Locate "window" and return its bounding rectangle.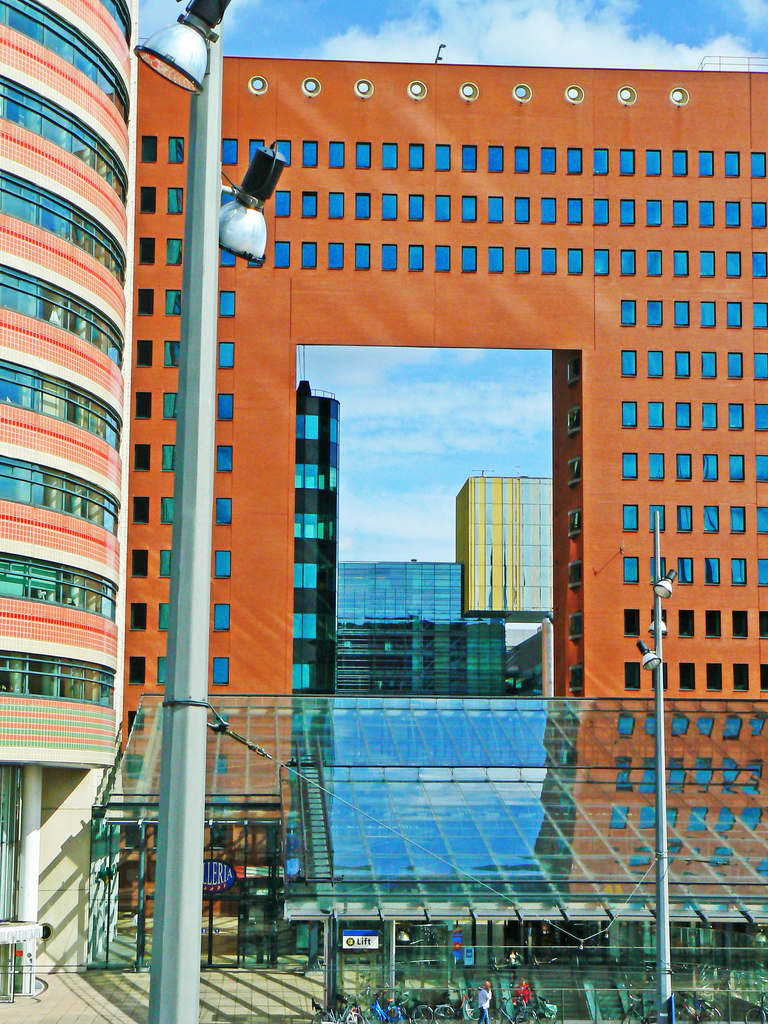
(left=758, top=455, right=767, bottom=481).
